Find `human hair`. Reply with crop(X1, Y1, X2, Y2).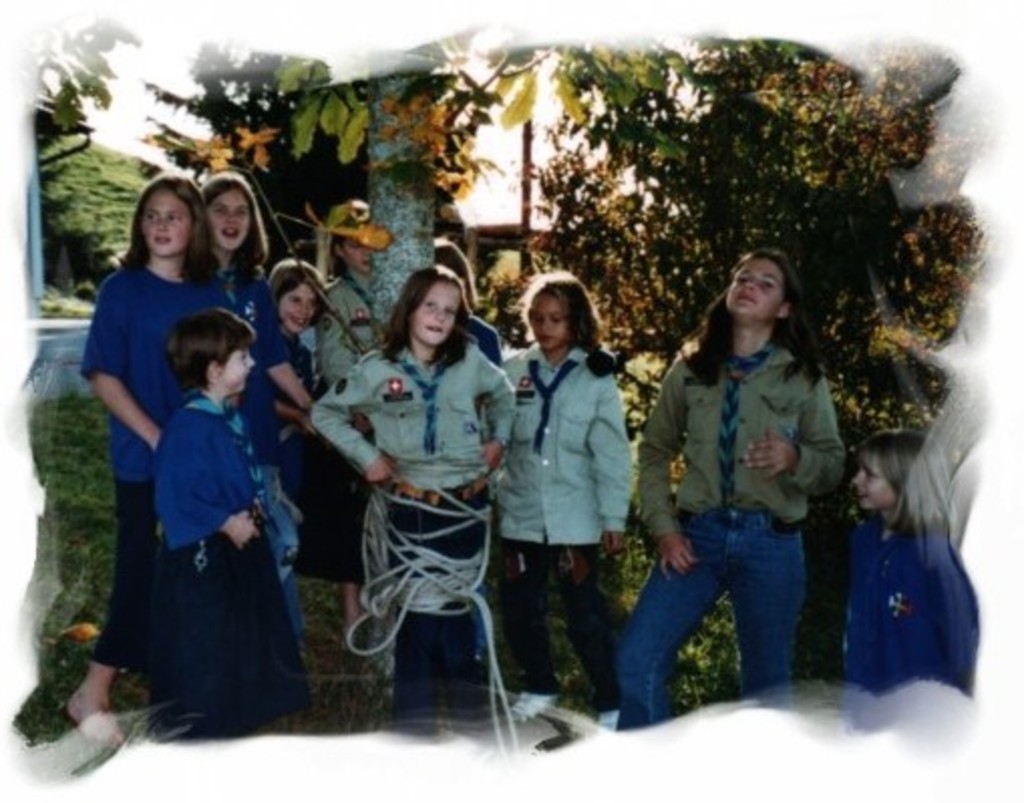
crop(268, 256, 330, 330).
